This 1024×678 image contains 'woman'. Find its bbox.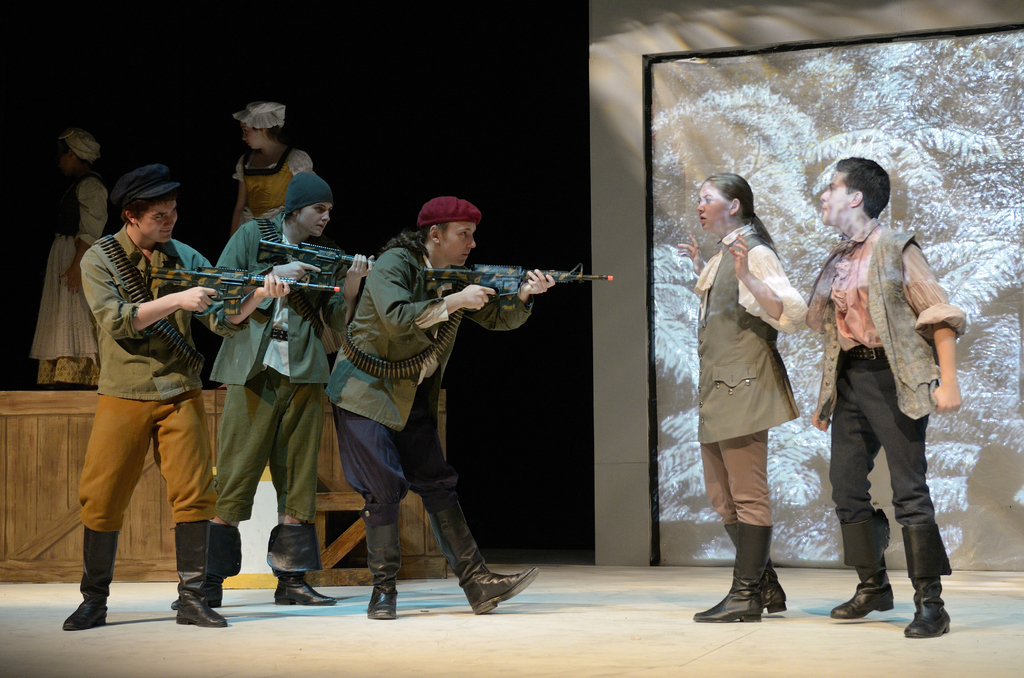
crop(28, 123, 114, 391).
